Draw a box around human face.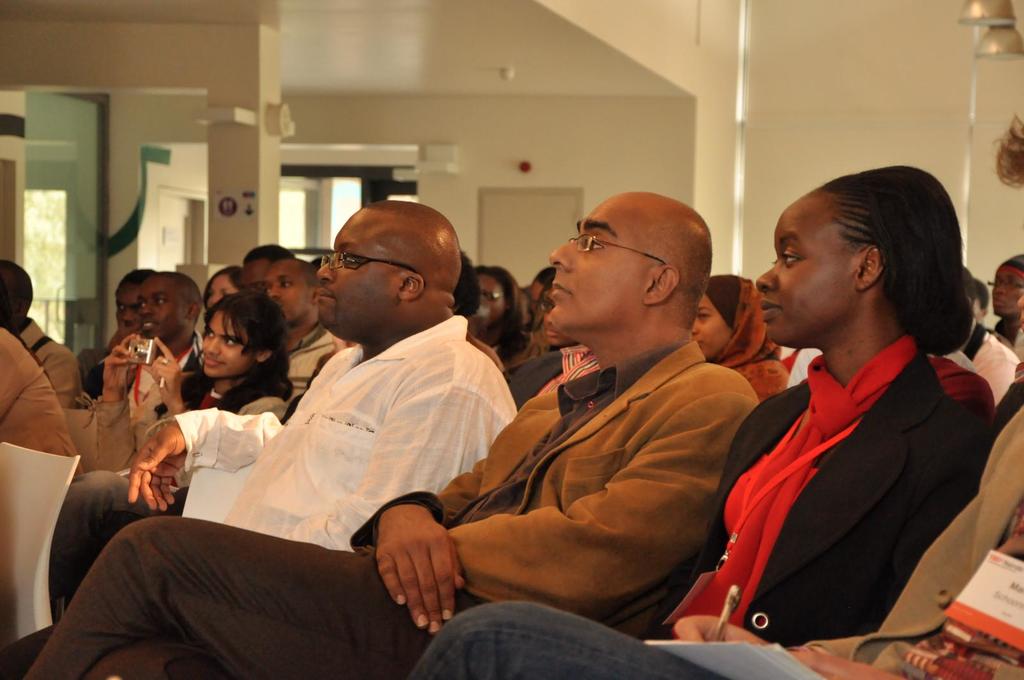
select_region(555, 200, 645, 328).
